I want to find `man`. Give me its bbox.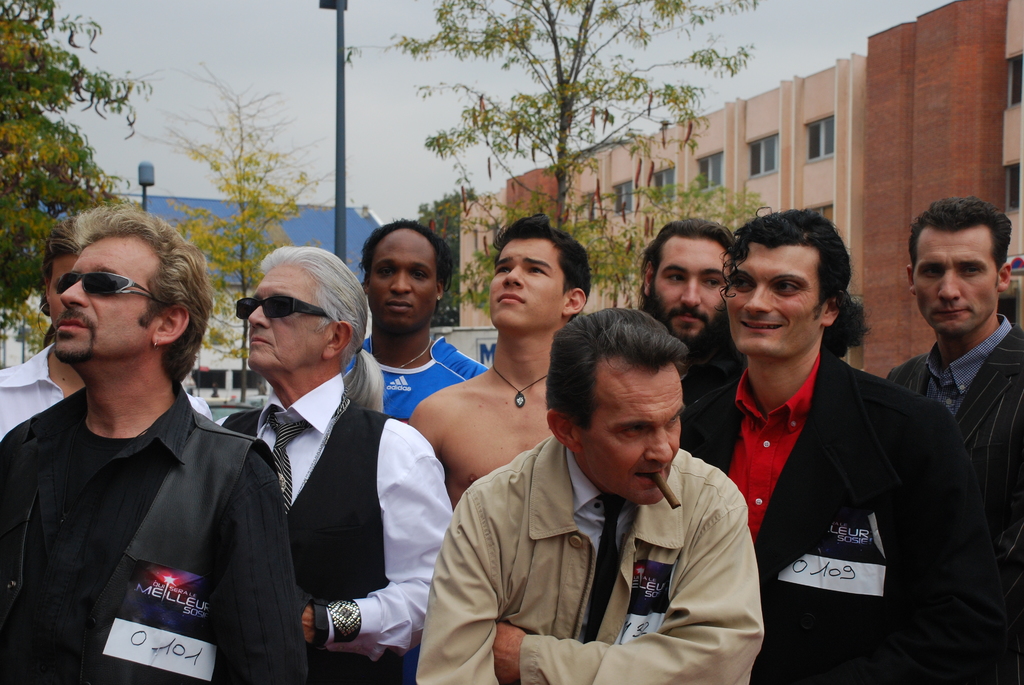
bbox=[707, 204, 968, 663].
